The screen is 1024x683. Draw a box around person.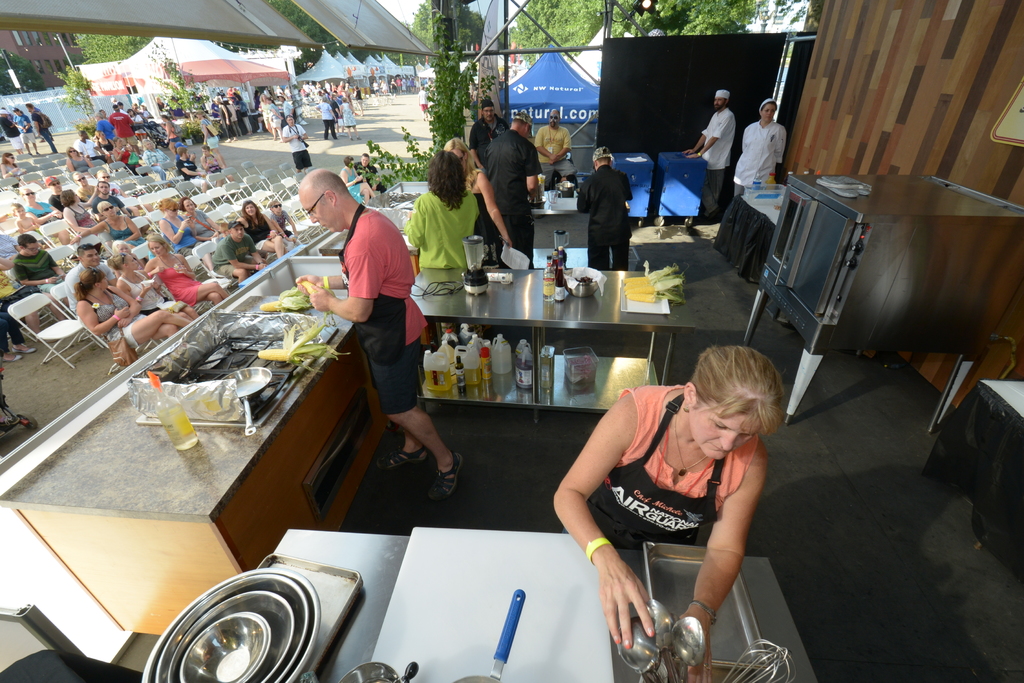
x1=472 y1=98 x2=509 y2=173.
